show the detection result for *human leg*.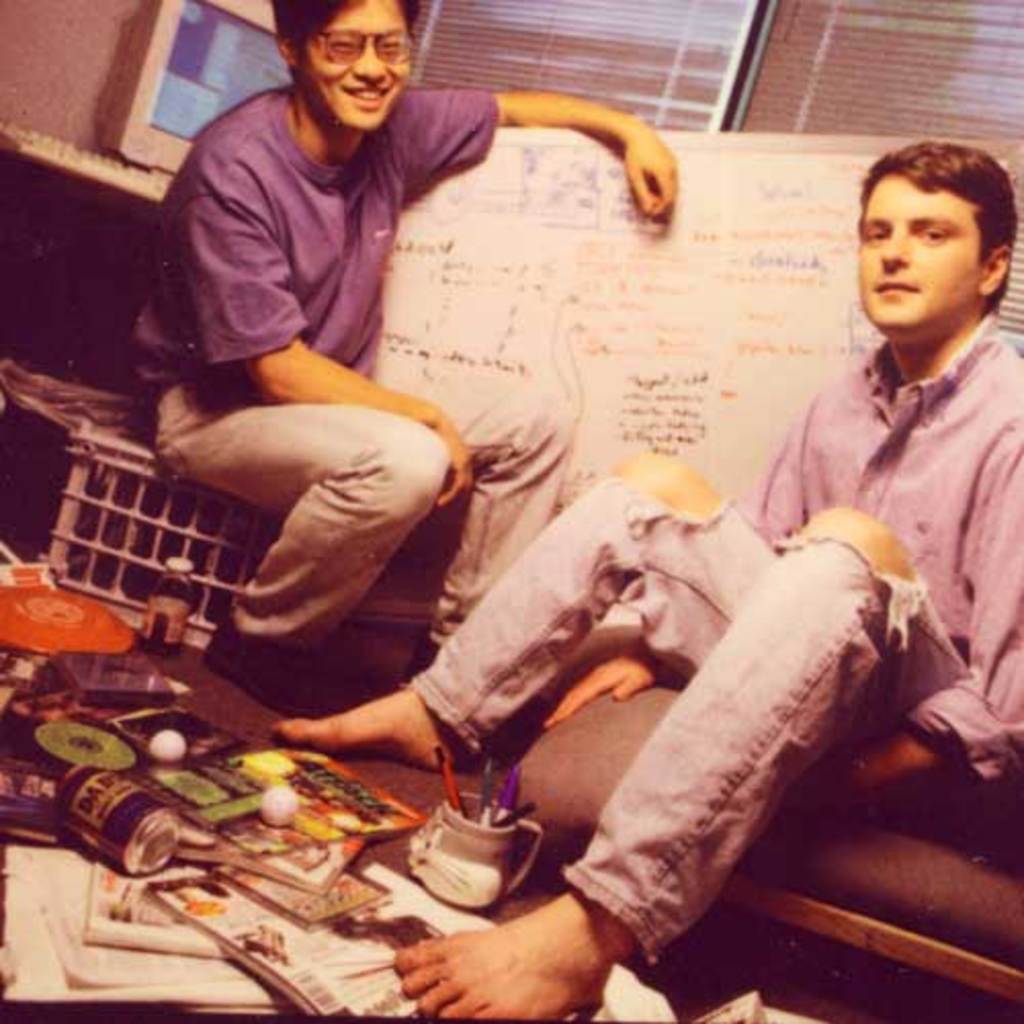
select_region(403, 518, 979, 1022).
